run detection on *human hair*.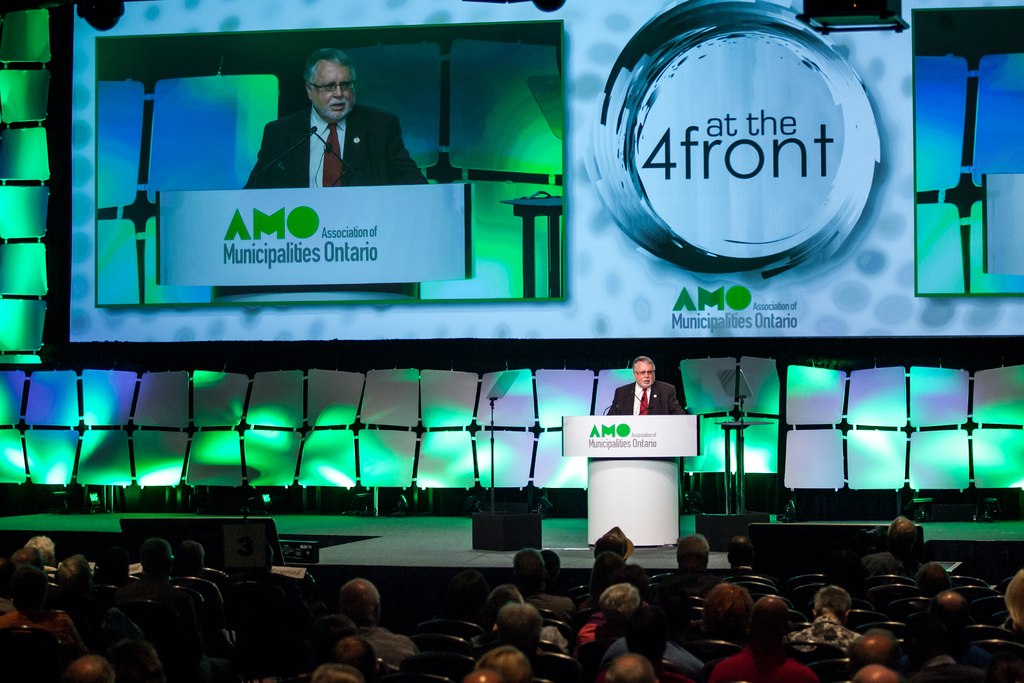
Result: Rect(611, 655, 653, 682).
